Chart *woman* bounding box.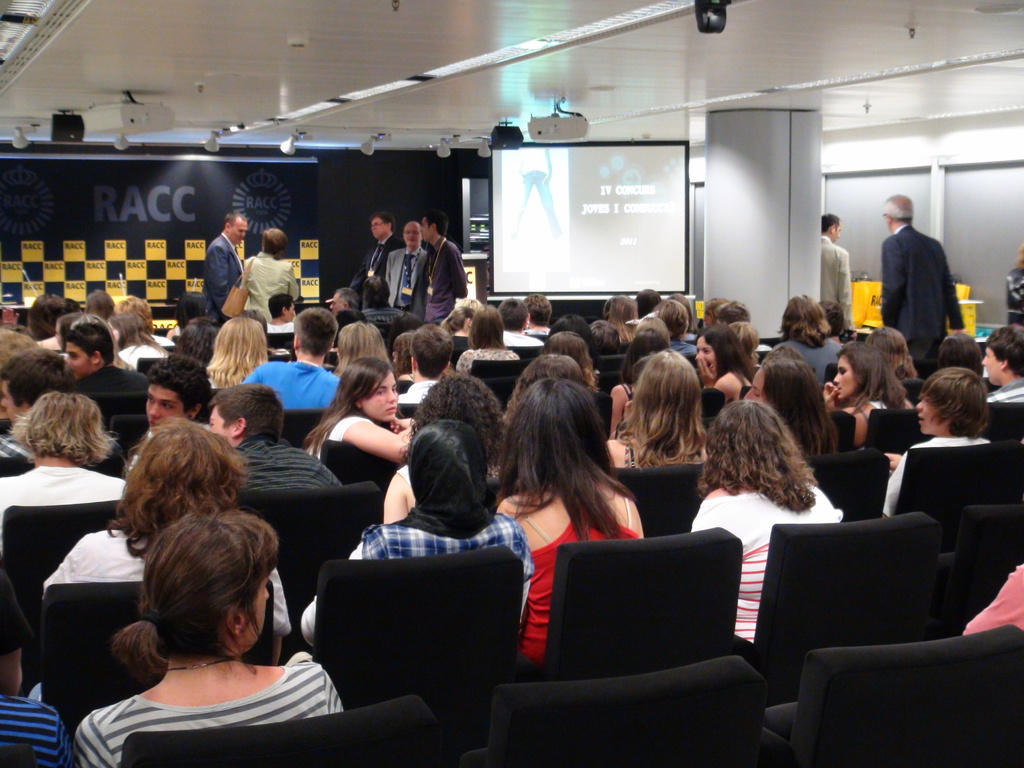
Charted: bbox(605, 353, 709, 474).
